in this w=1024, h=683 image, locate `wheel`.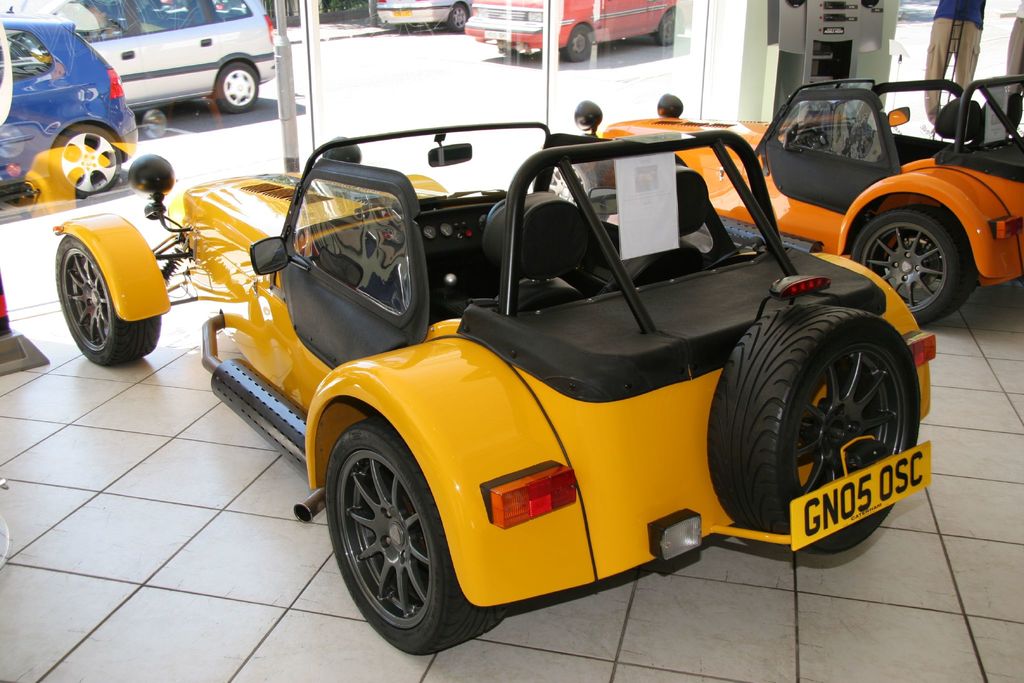
Bounding box: <box>450,3,471,29</box>.
